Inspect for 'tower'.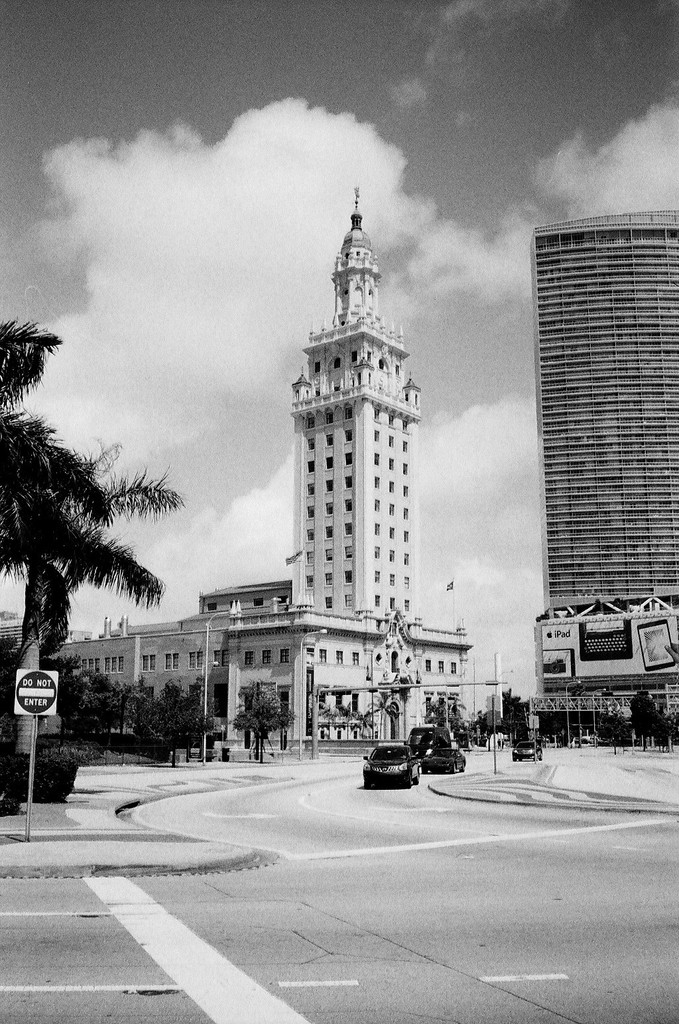
Inspection: bbox=(526, 204, 678, 743).
